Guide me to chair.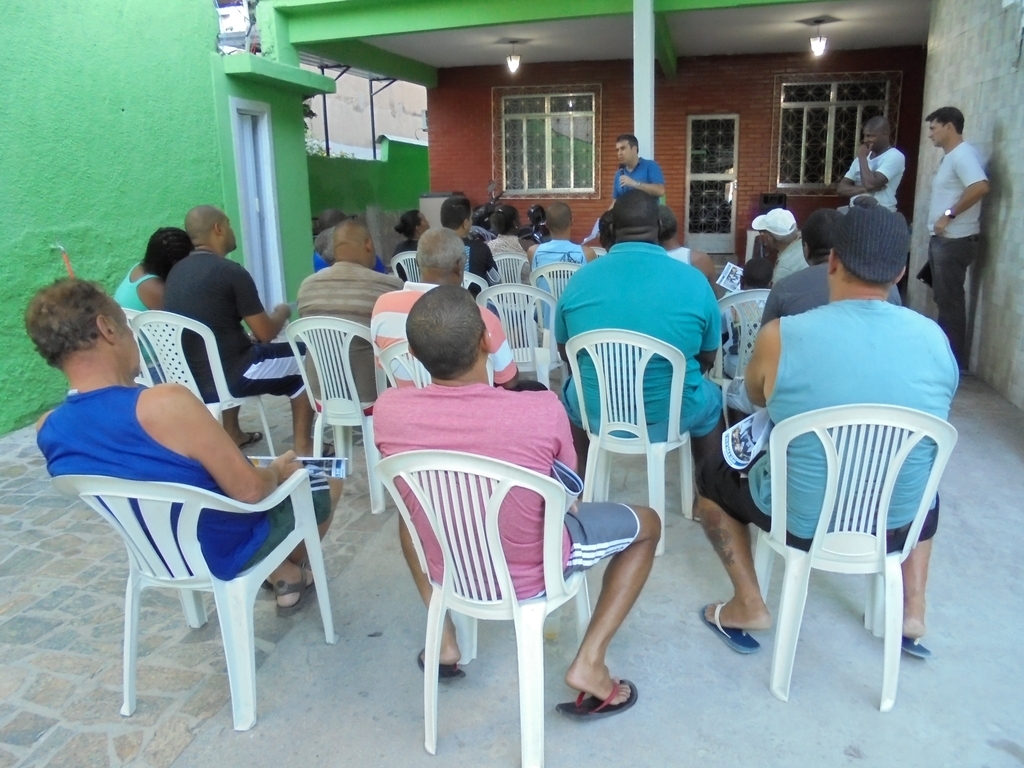
Guidance: [483,249,541,319].
